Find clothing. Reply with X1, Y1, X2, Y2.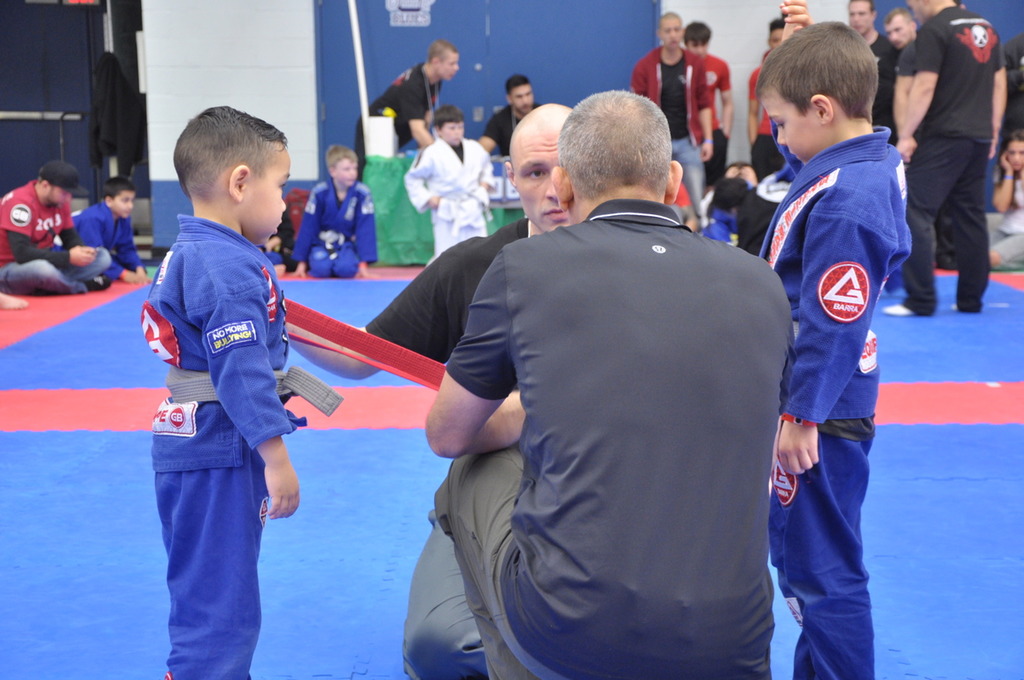
309, 220, 354, 282.
